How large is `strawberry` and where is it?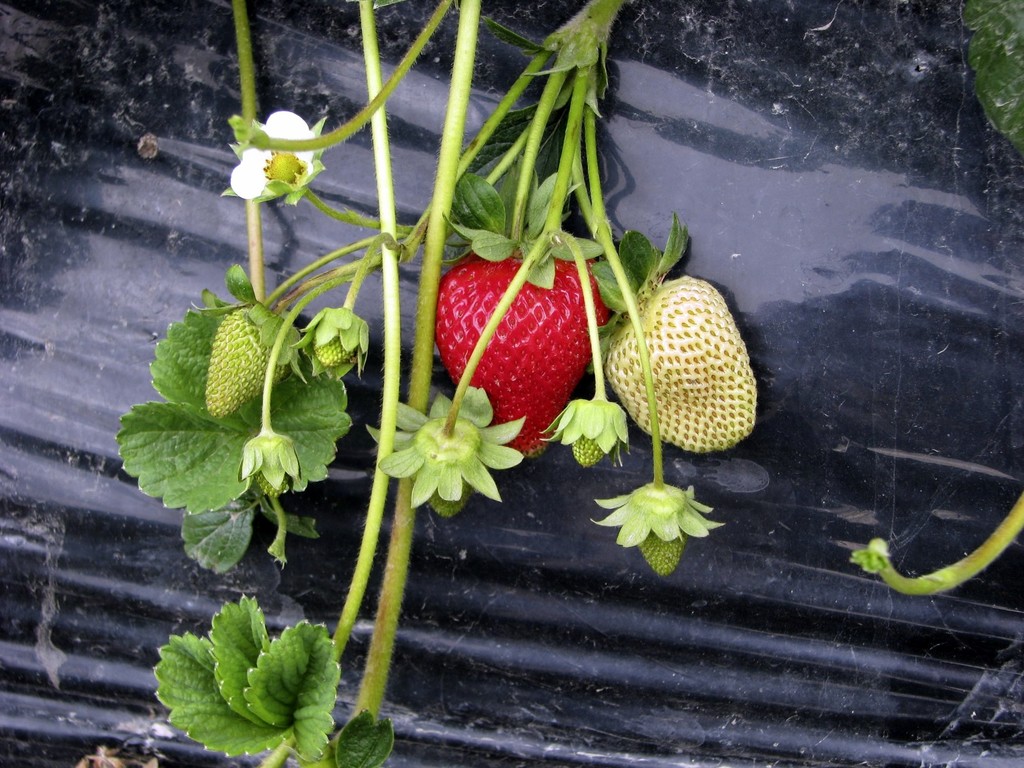
Bounding box: box=[548, 401, 623, 462].
